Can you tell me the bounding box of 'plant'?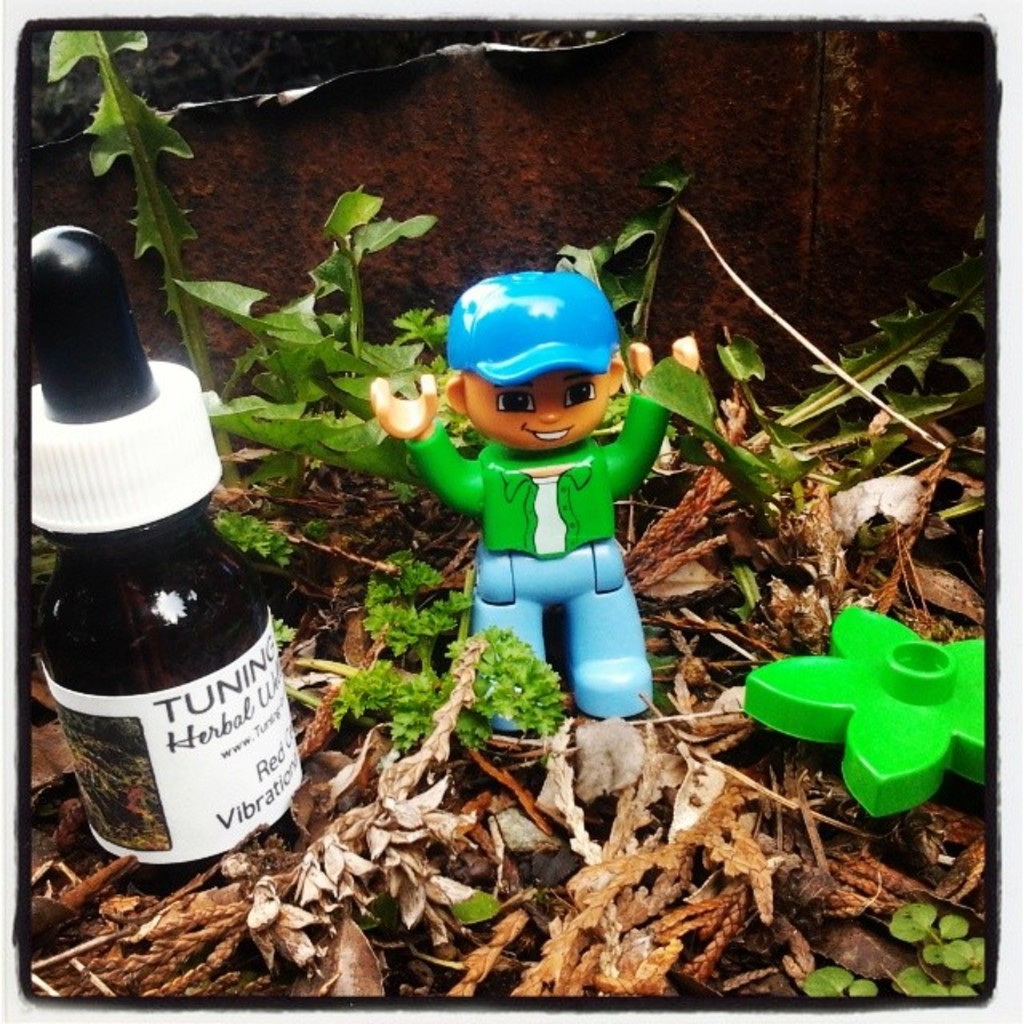
(334,544,566,755).
